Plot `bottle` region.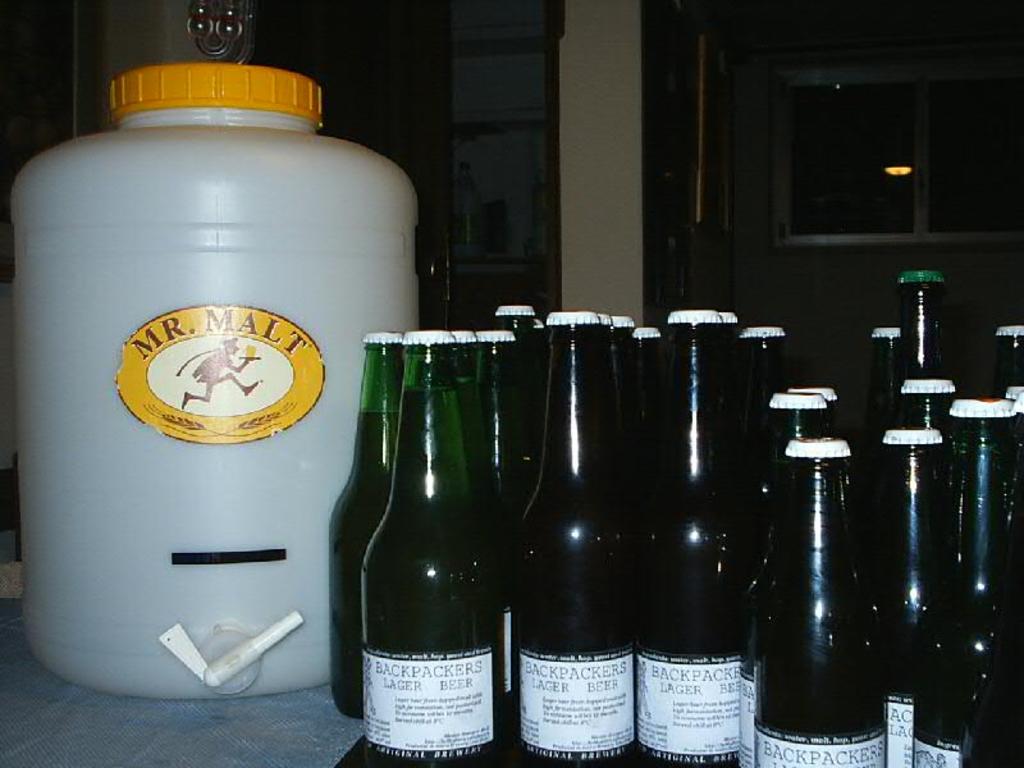
Plotted at rect(598, 312, 637, 471).
